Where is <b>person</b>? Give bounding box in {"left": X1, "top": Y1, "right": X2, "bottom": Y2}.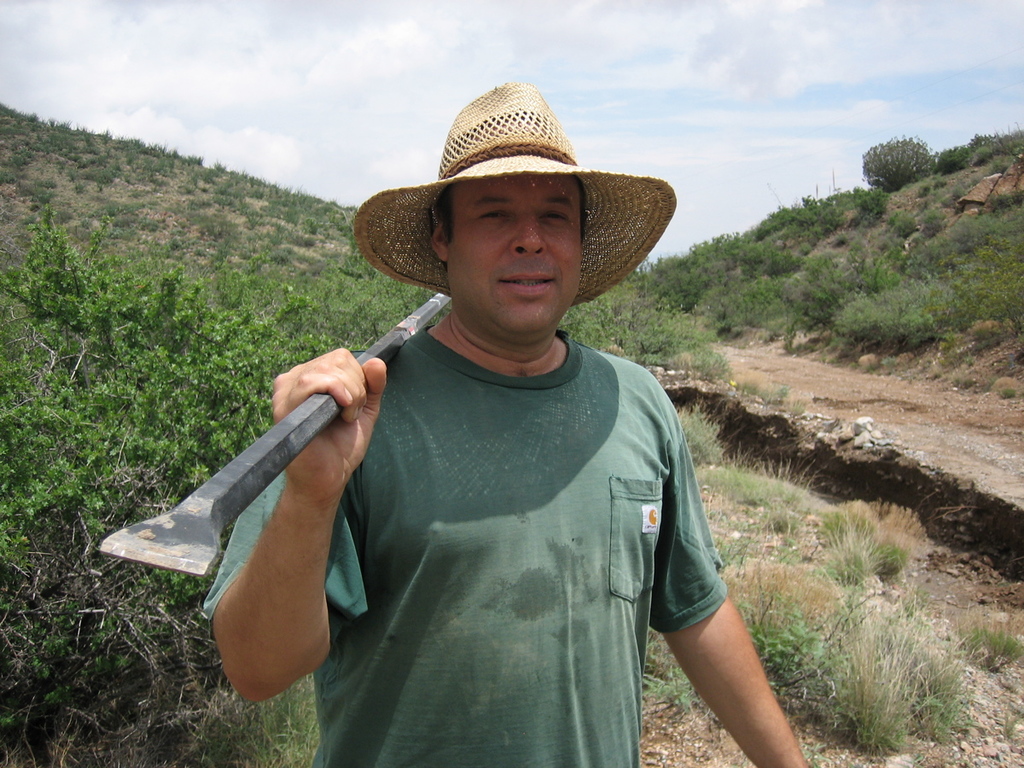
{"left": 284, "top": 102, "right": 748, "bottom": 728}.
